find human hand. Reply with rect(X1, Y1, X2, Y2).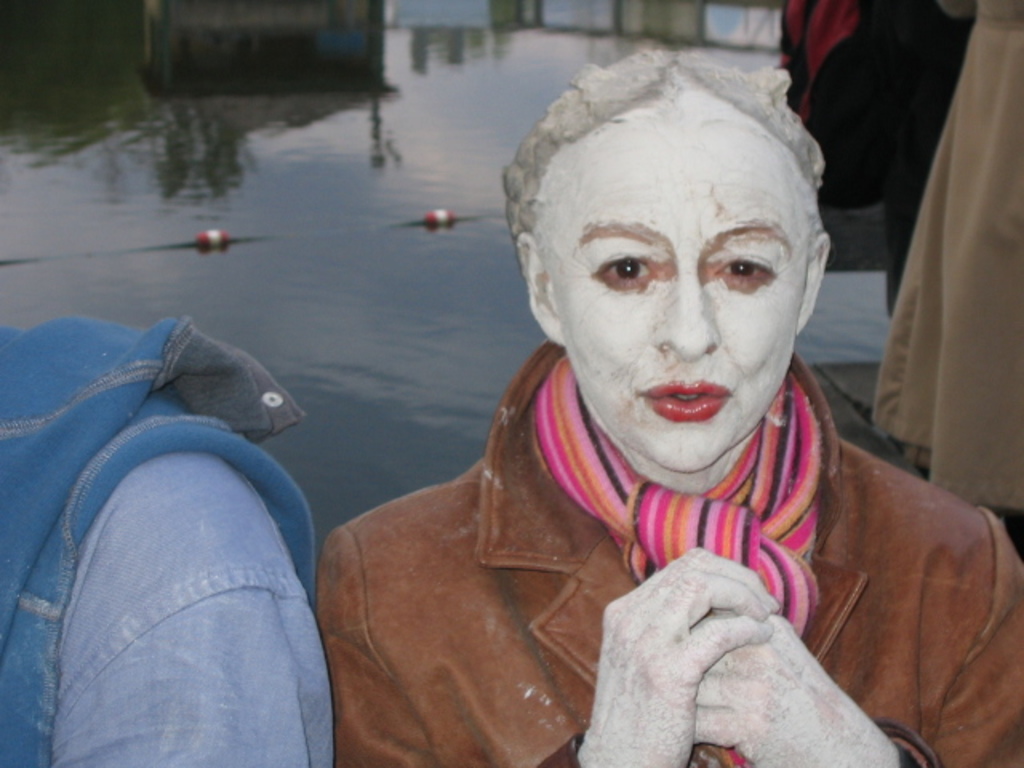
rect(605, 536, 802, 744).
